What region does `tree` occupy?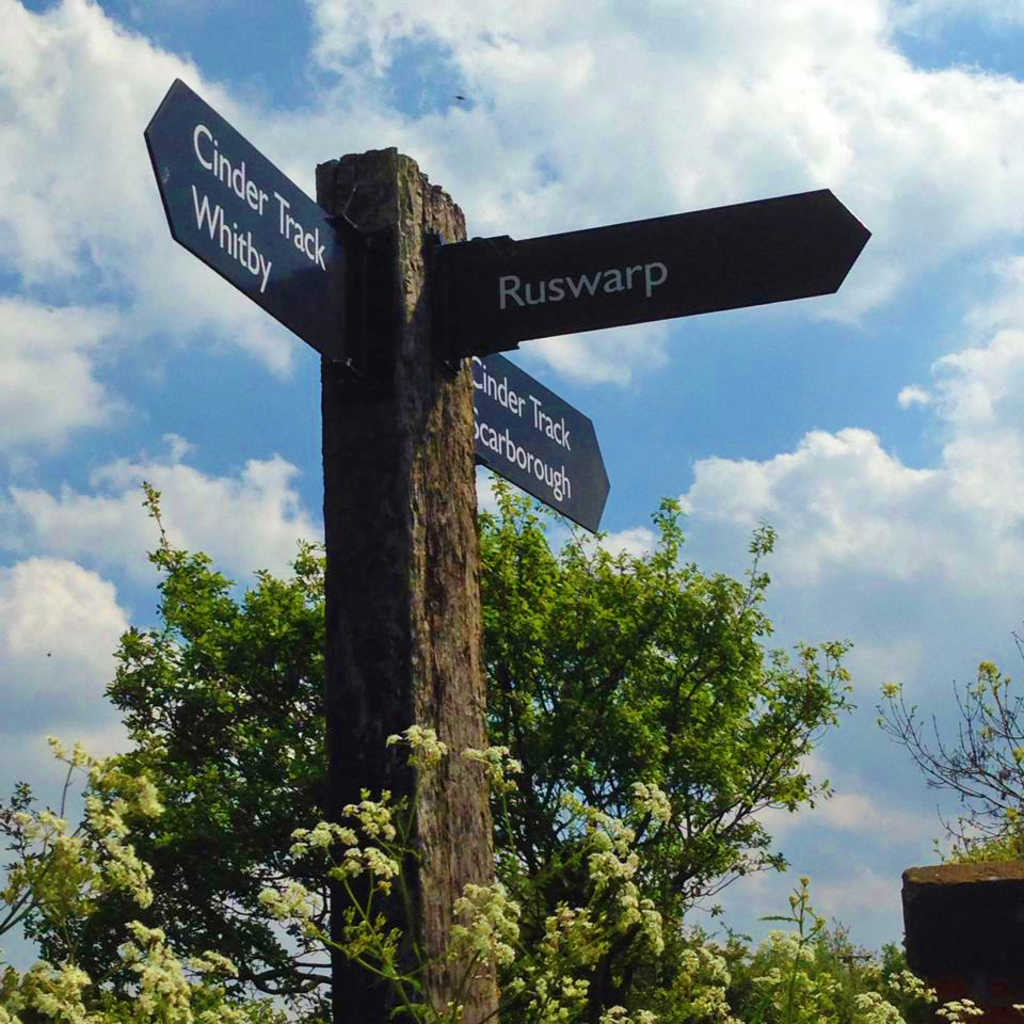
Rect(0, 467, 981, 1023).
